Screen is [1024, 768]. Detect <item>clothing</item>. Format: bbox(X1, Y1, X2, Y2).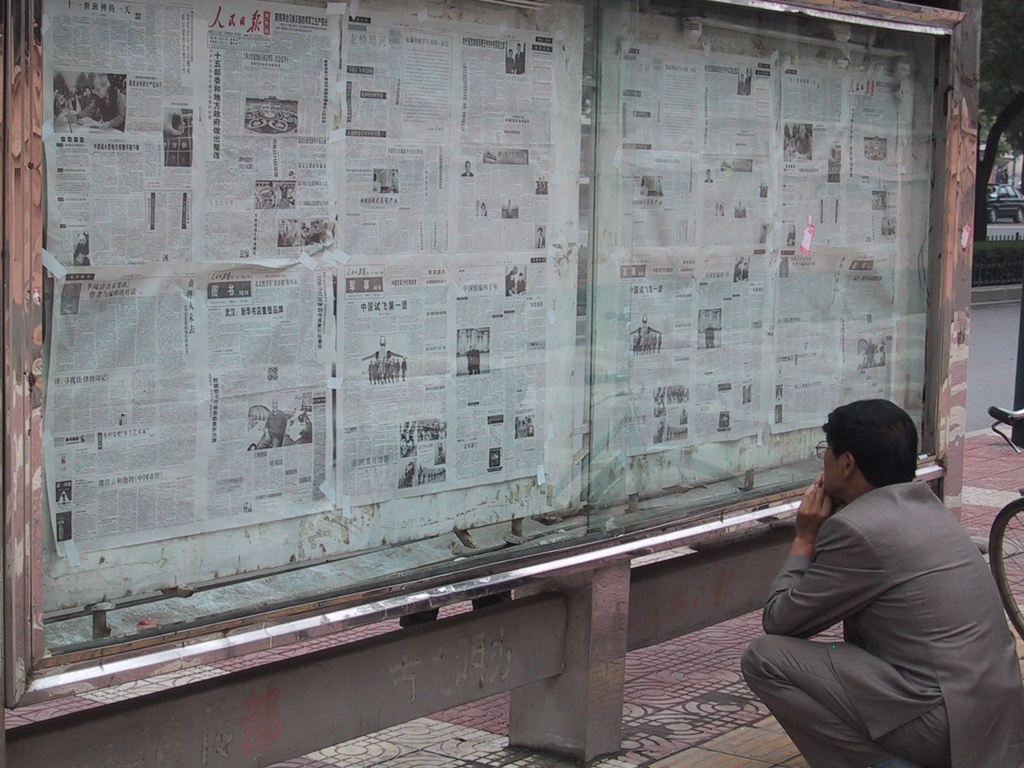
bbox(259, 410, 286, 449).
